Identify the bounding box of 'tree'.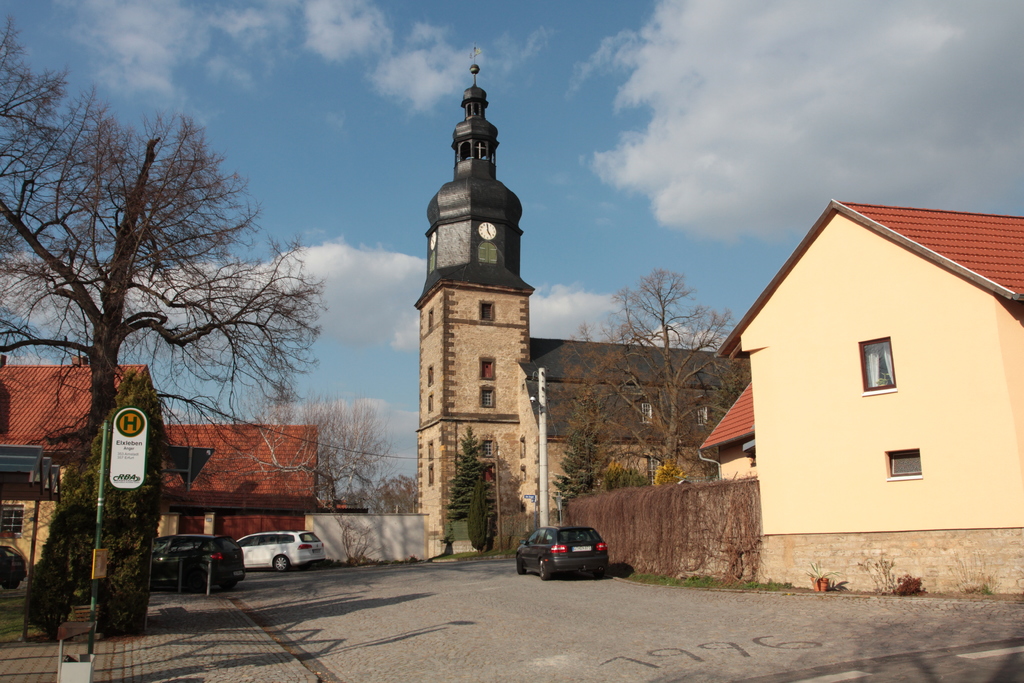
45 372 157 630.
